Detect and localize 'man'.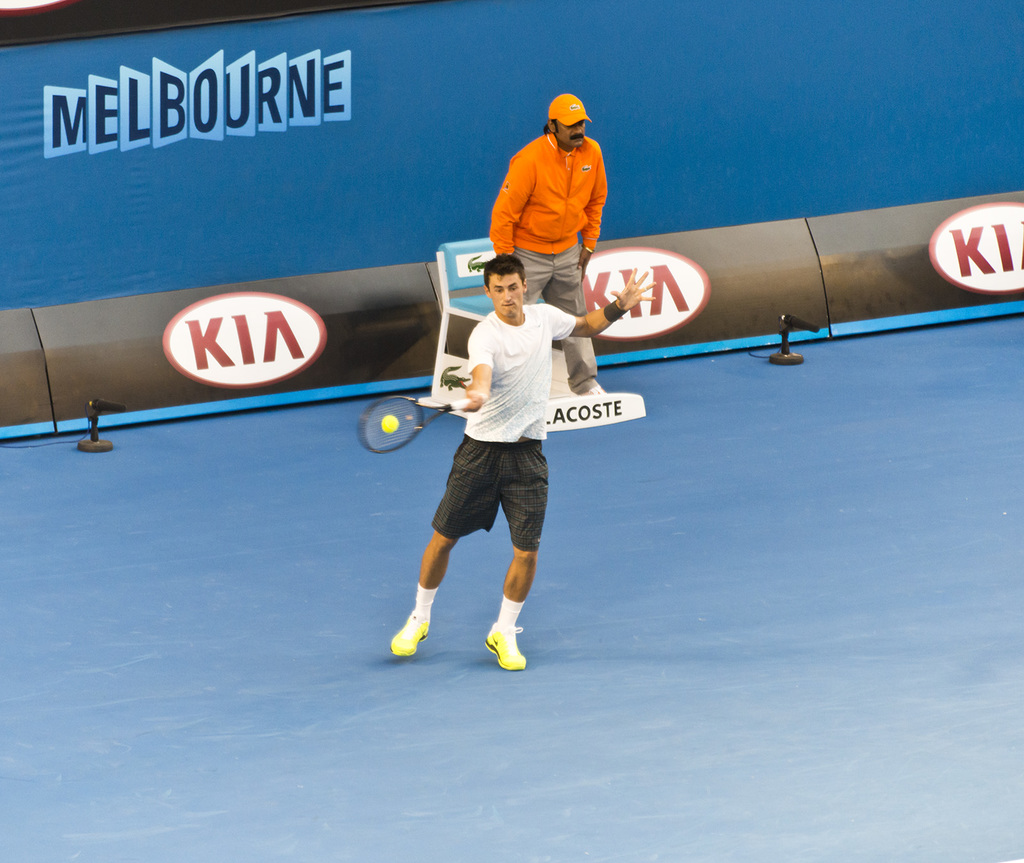
Localized at BBox(401, 216, 614, 676).
